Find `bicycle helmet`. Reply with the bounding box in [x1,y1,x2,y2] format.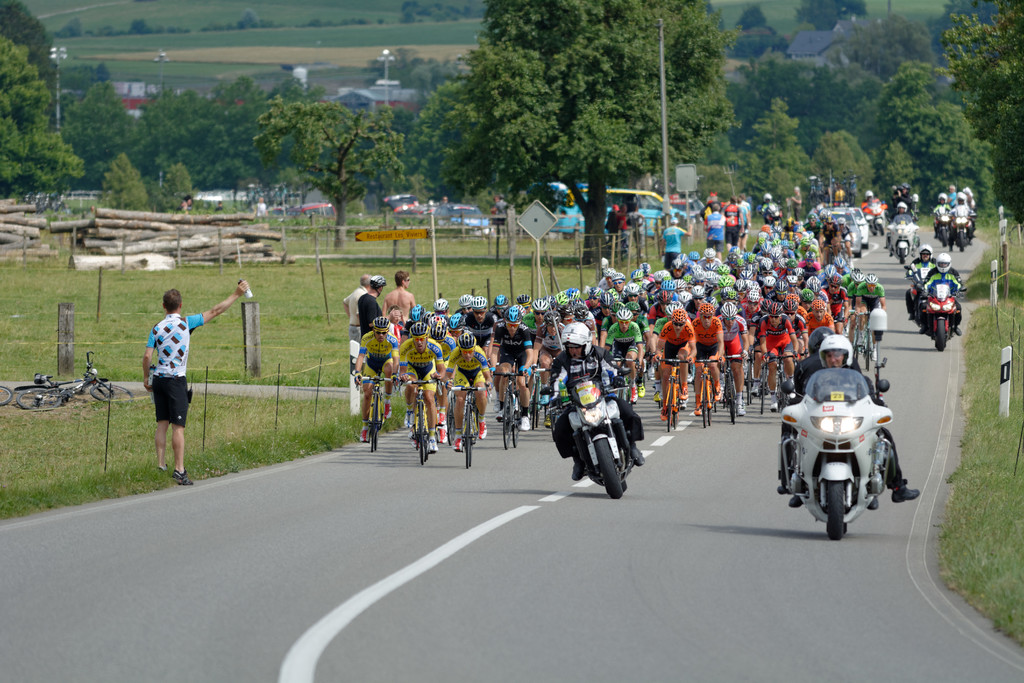
[515,294,530,304].
